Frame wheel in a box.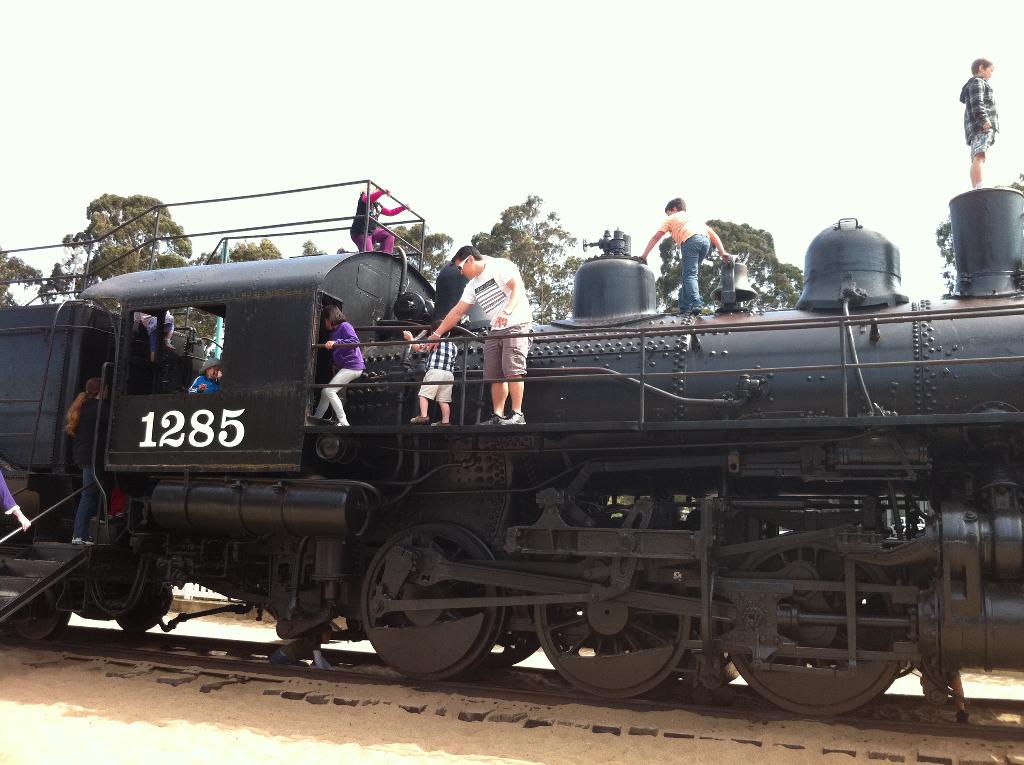
rect(536, 577, 691, 701).
